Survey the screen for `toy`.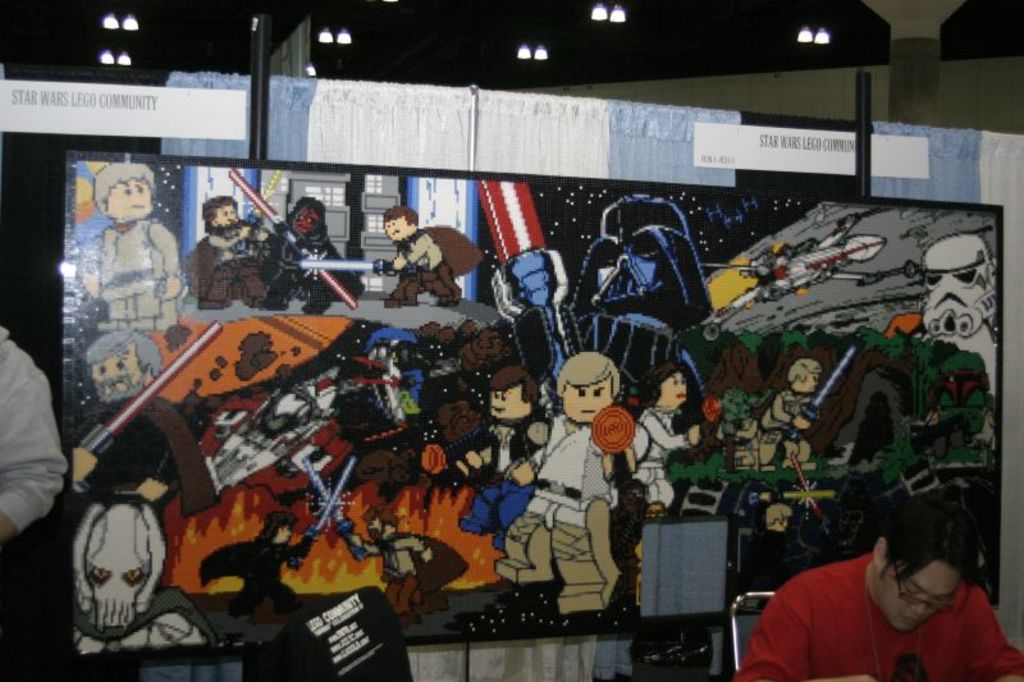
Survey found: x1=280, y1=201, x2=346, y2=308.
